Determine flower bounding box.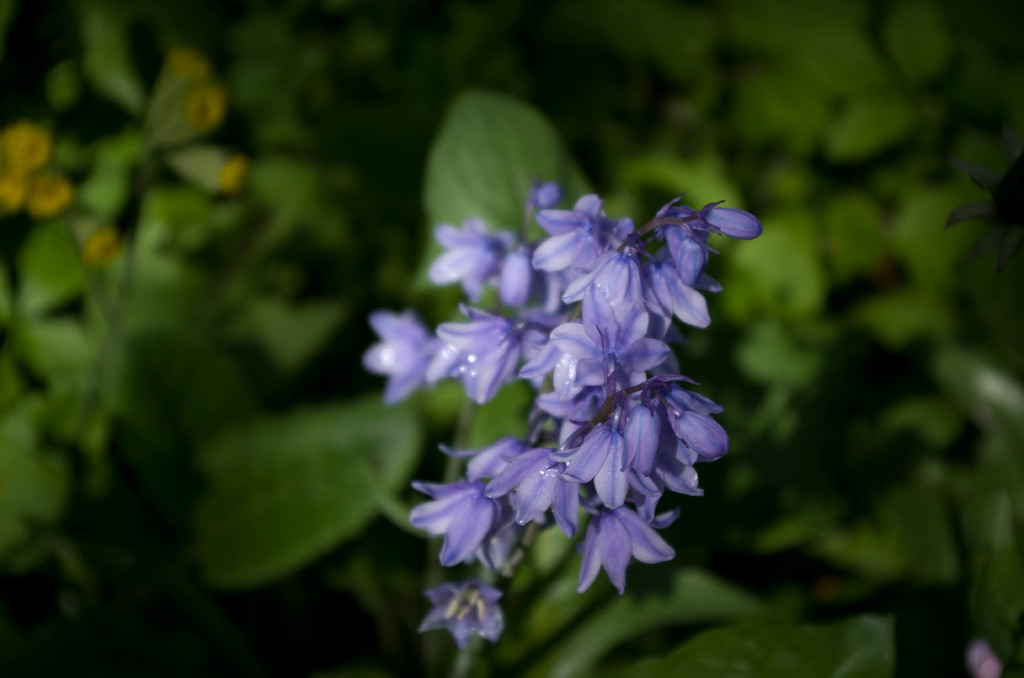
Determined: {"left": 0, "top": 120, "right": 54, "bottom": 179}.
